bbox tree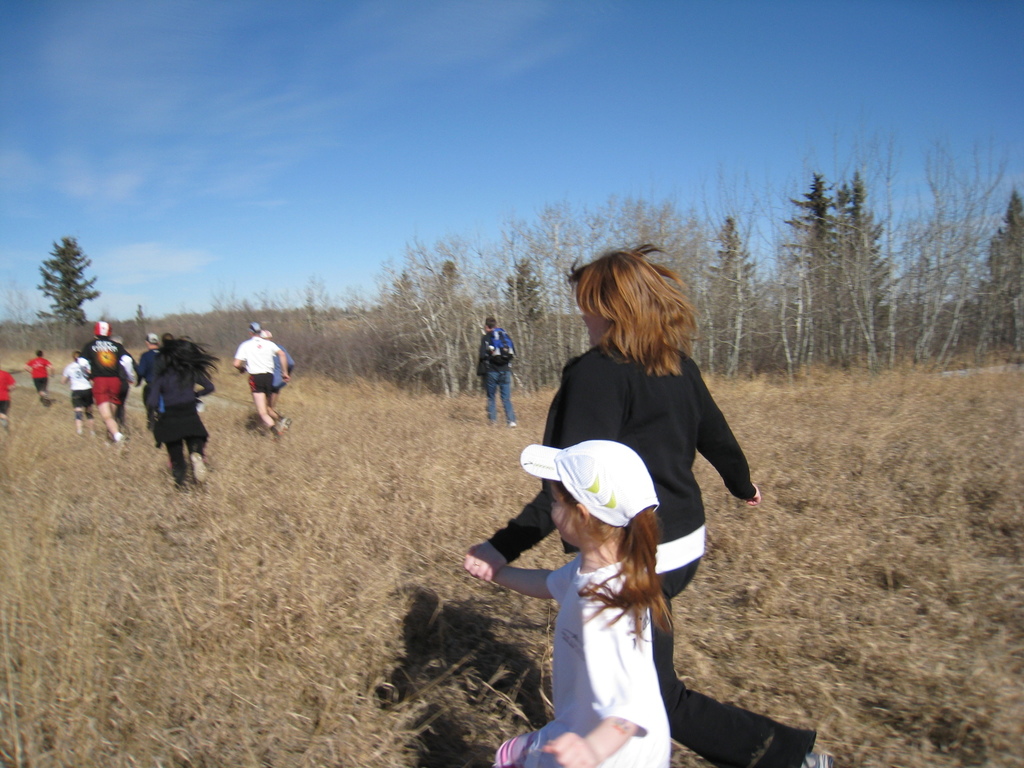
<bbox>330, 297, 392, 395</bbox>
